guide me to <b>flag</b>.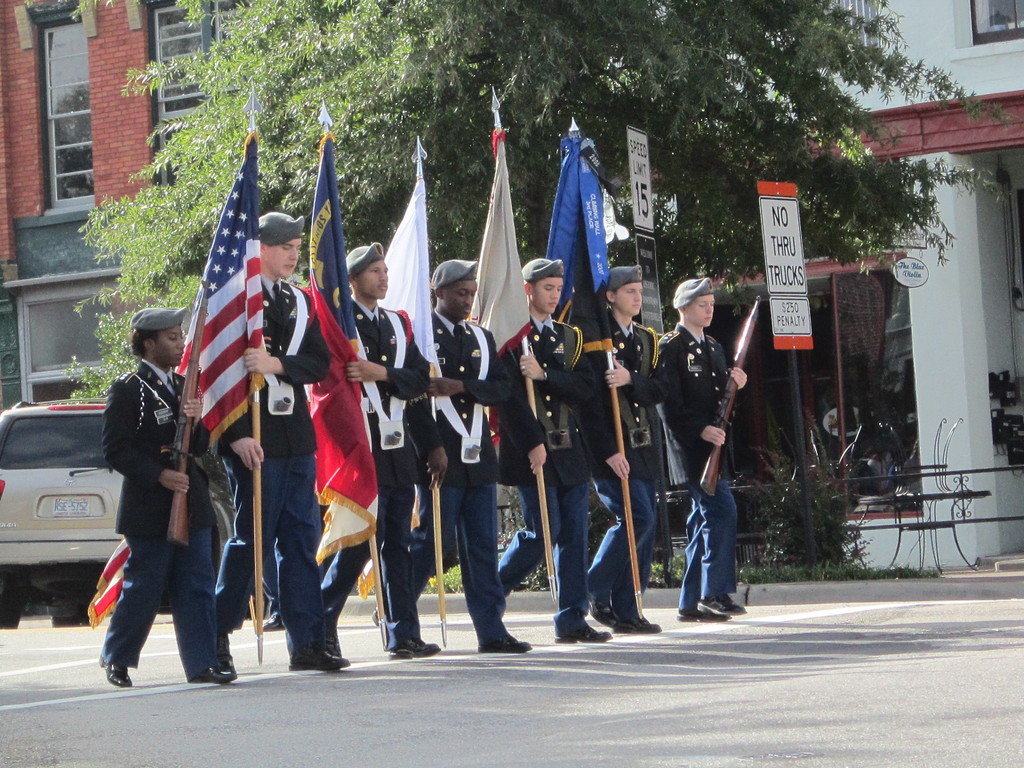
Guidance: select_region(307, 131, 380, 566).
